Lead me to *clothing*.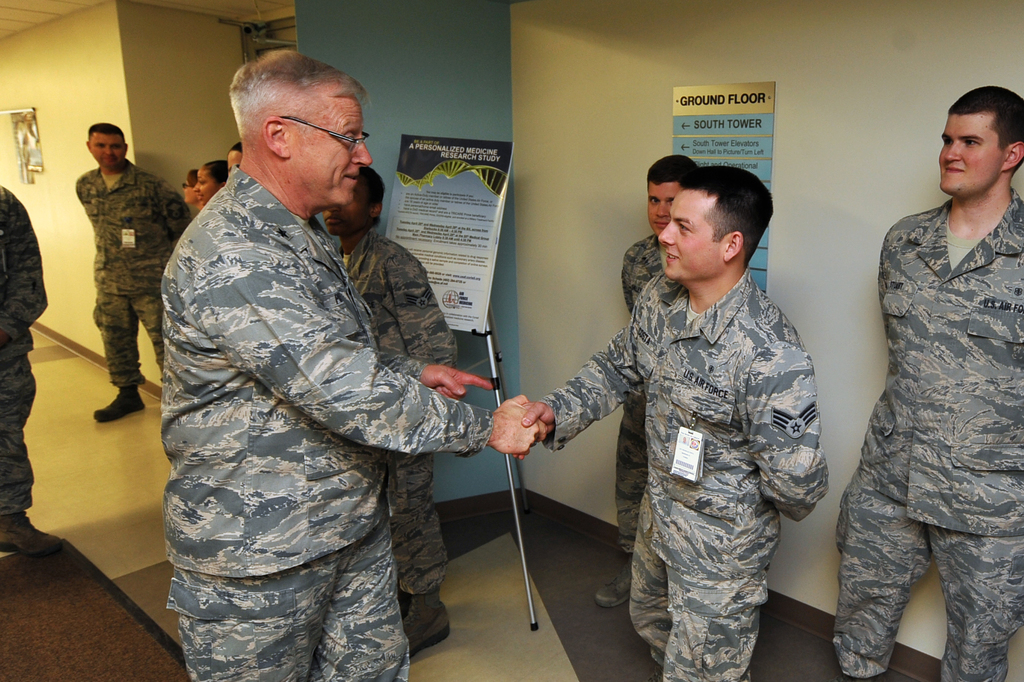
Lead to select_region(335, 230, 460, 603).
